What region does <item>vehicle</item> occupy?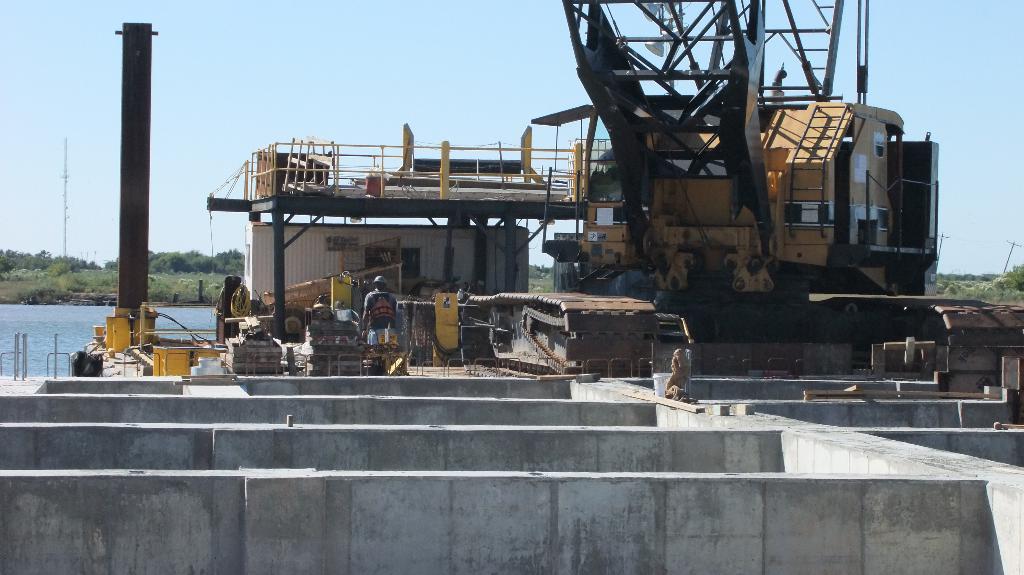
539/0/943/368.
